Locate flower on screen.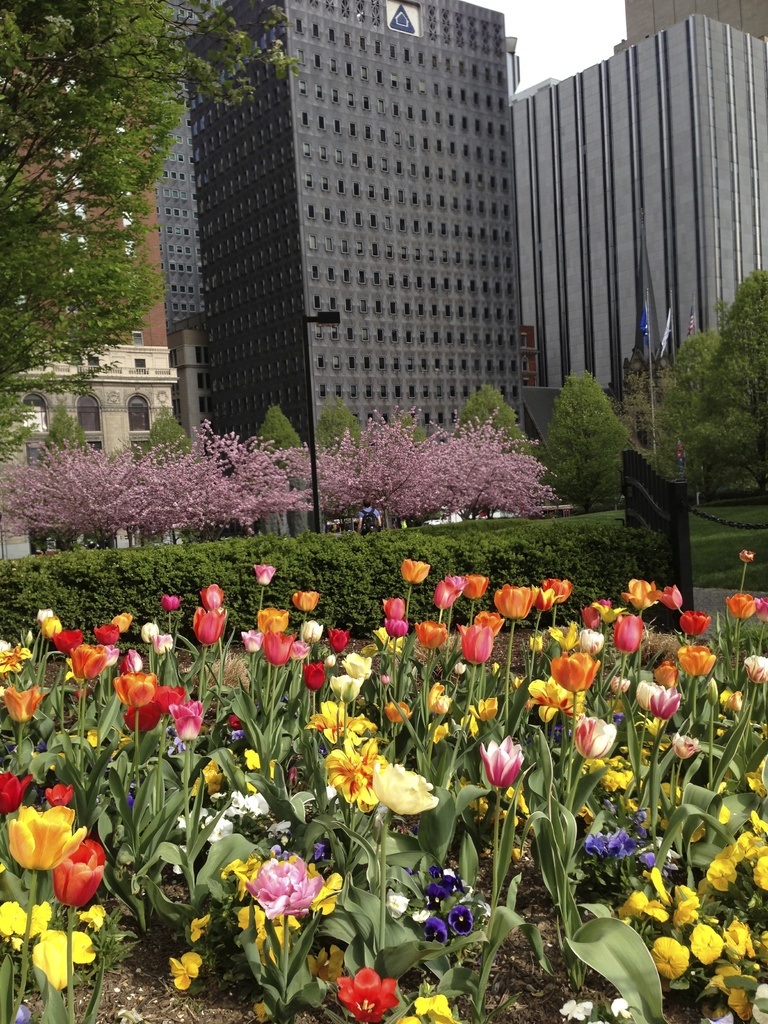
On screen at <region>44, 618, 62, 640</region>.
